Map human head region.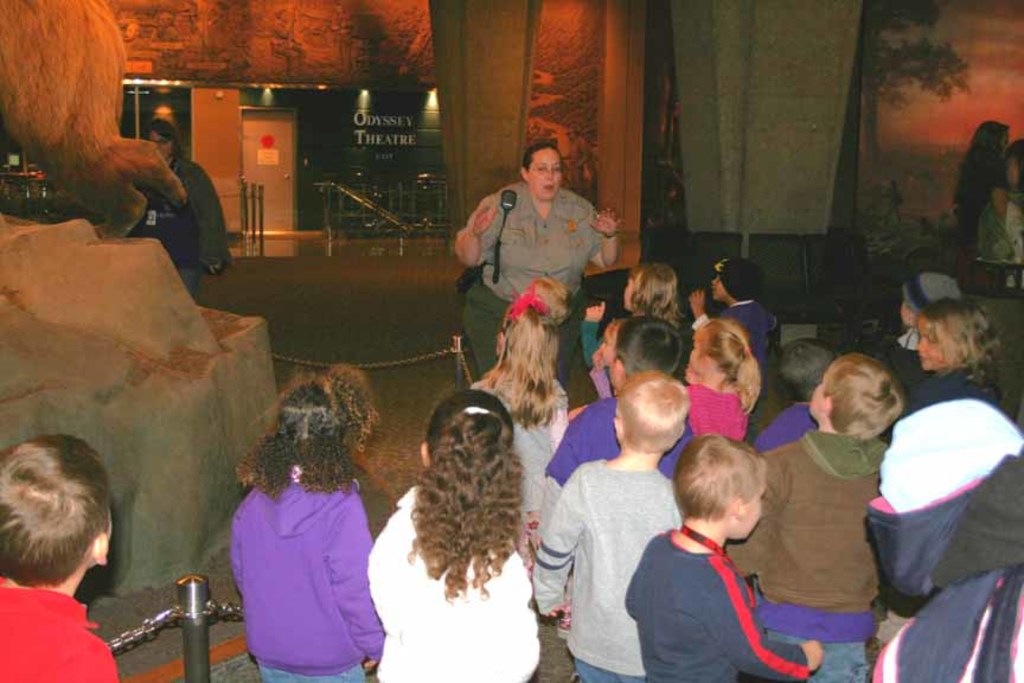
Mapped to box(686, 320, 756, 389).
